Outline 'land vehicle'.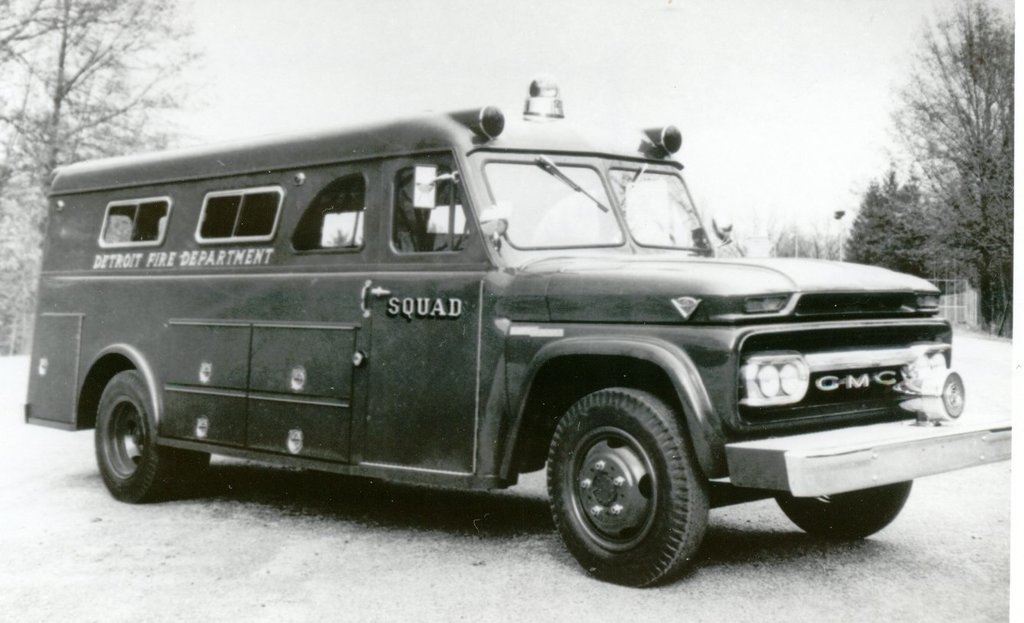
Outline: (x1=0, y1=86, x2=1002, y2=569).
